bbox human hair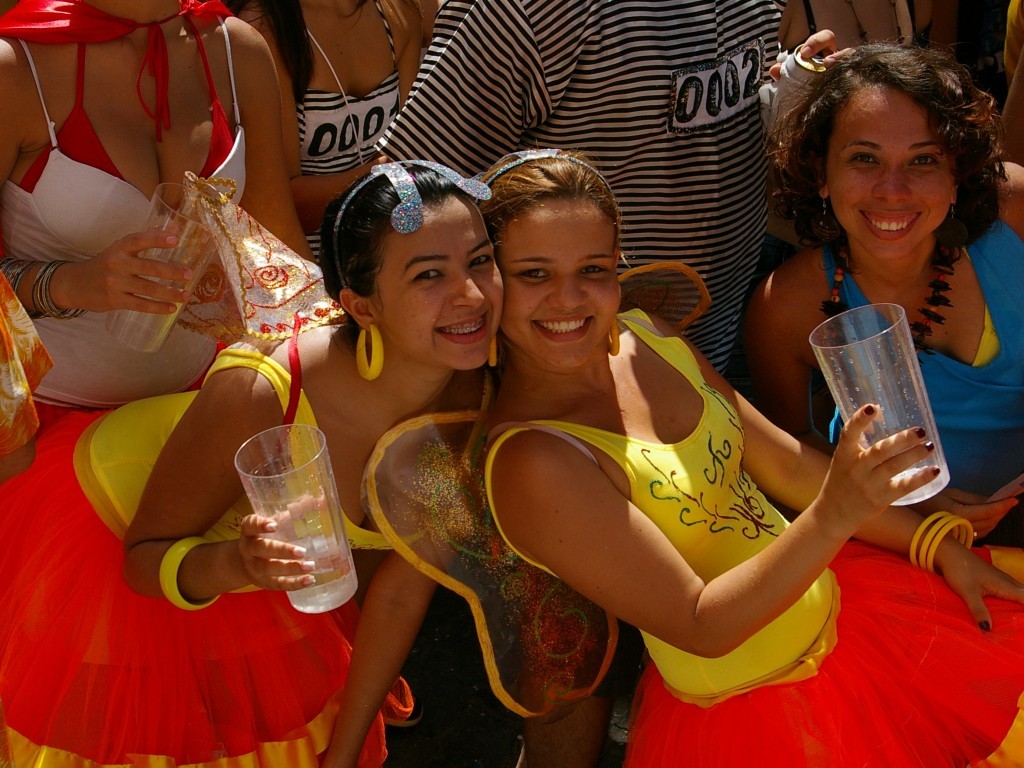
left=466, top=143, right=622, bottom=253
